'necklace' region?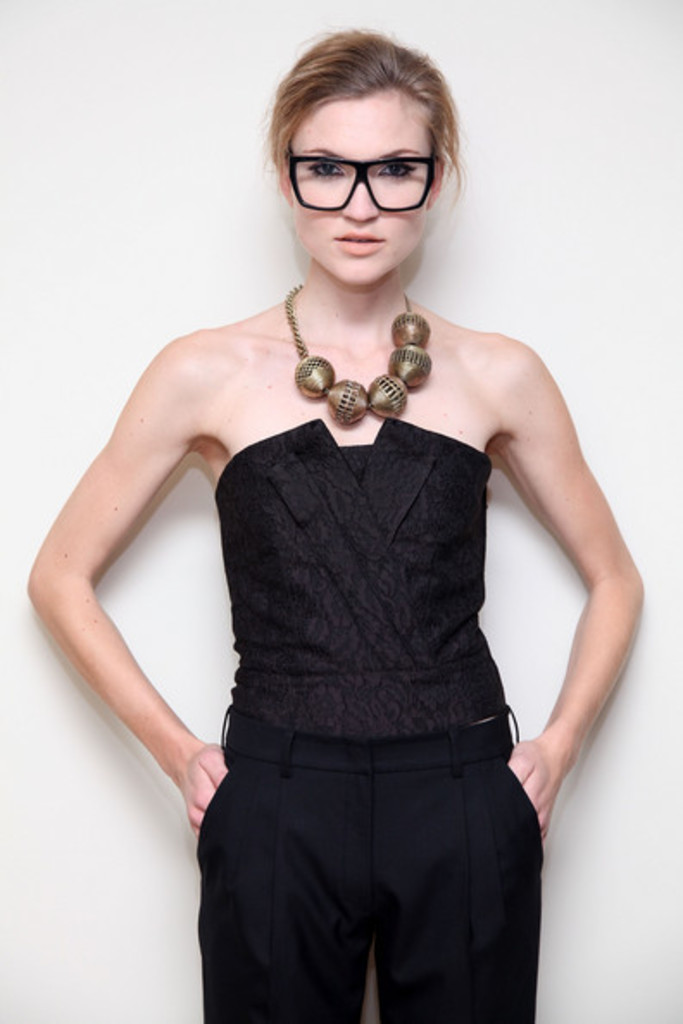
(271, 302, 448, 446)
